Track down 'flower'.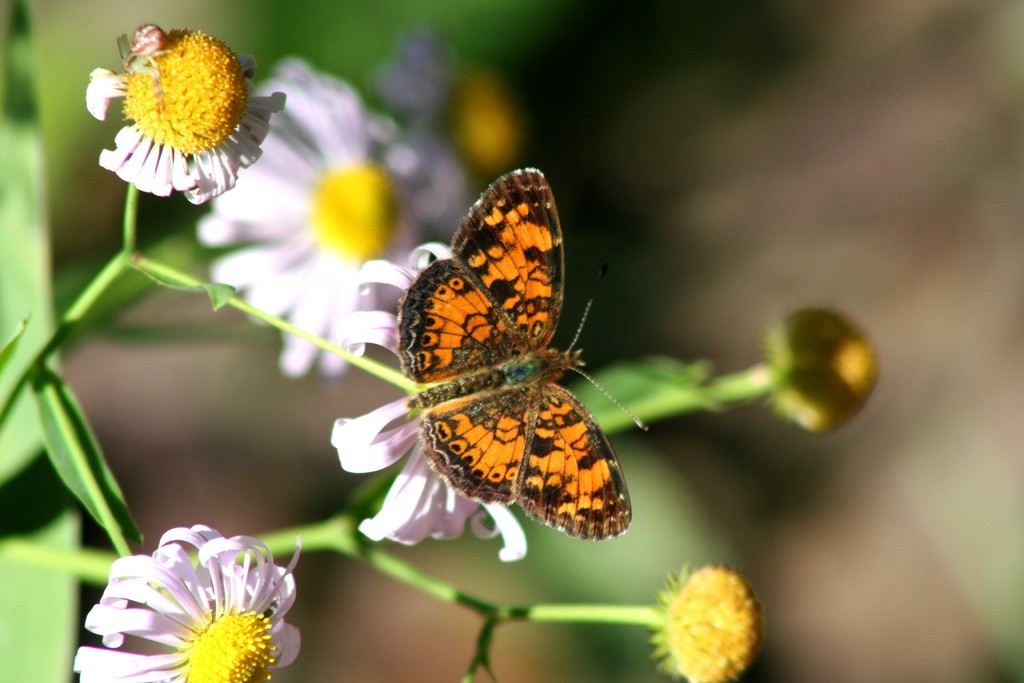
Tracked to [left=87, top=10, right=264, bottom=193].
